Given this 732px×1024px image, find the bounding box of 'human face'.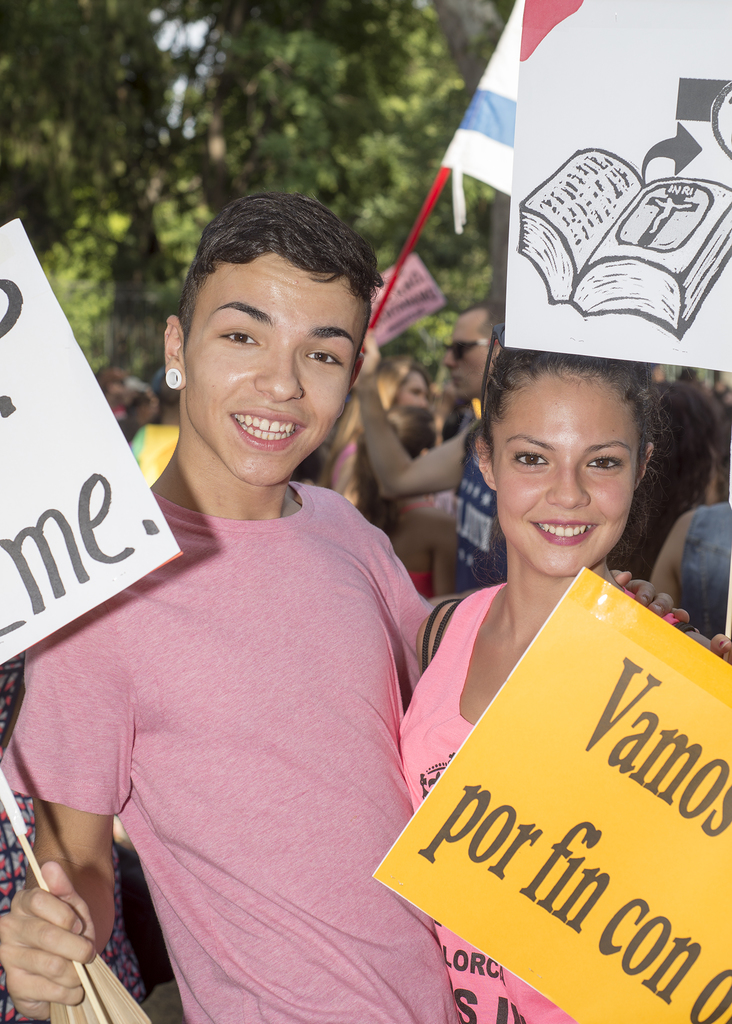
select_region(124, 398, 153, 440).
